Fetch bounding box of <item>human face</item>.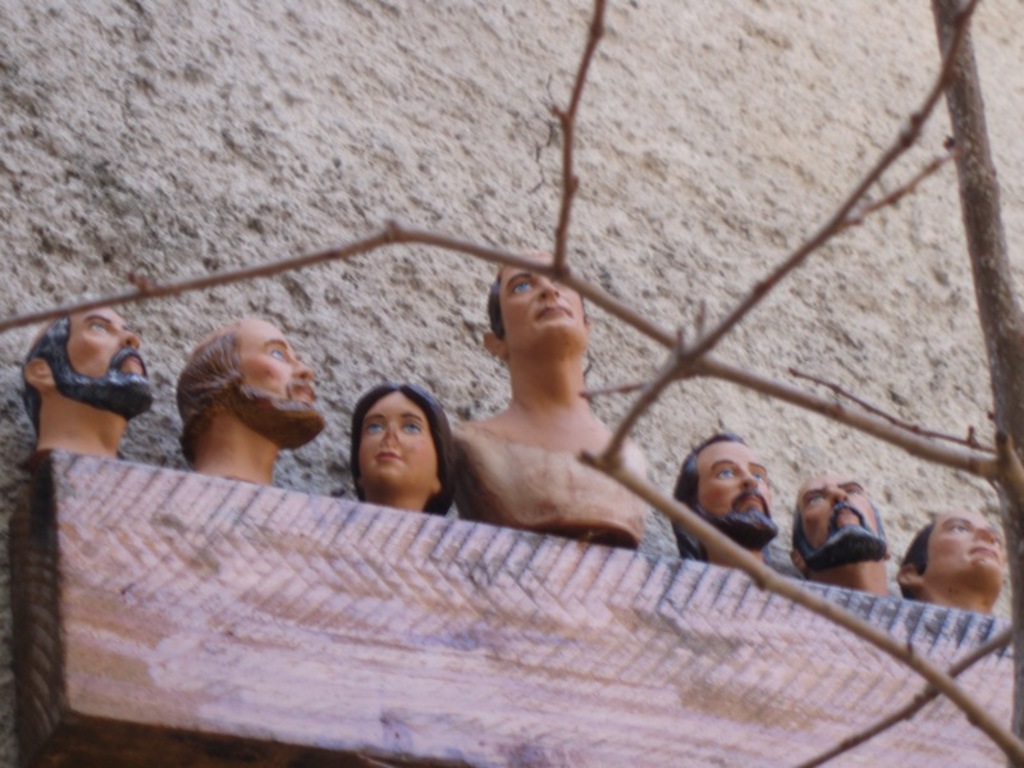
Bbox: bbox(927, 511, 1004, 570).
